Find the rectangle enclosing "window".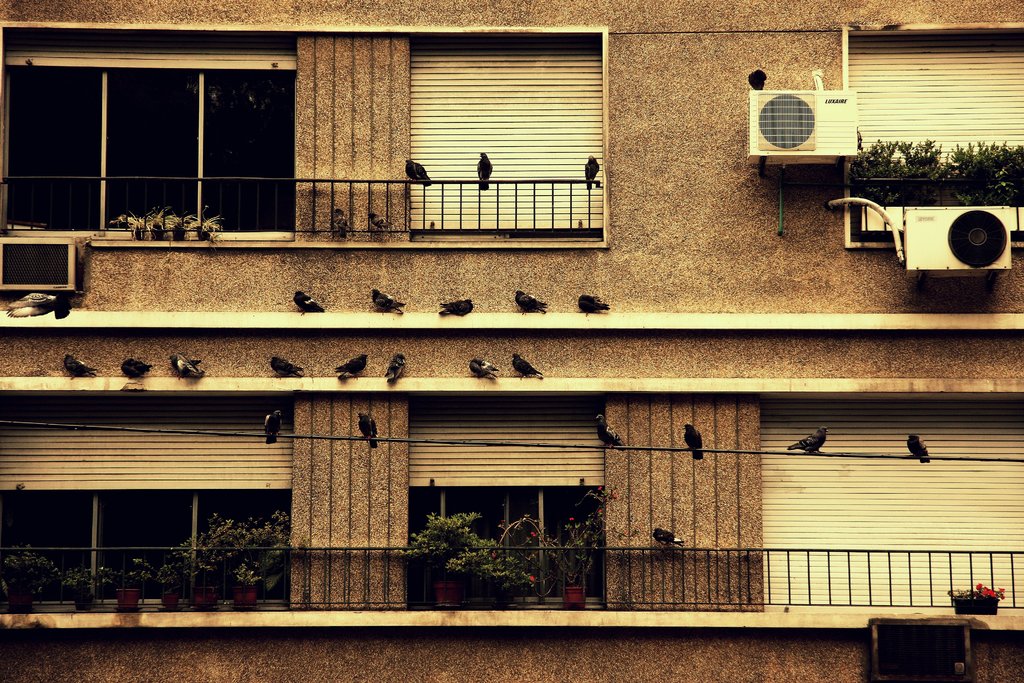
[x1=409, y1=399, x2=603, y2=602].
